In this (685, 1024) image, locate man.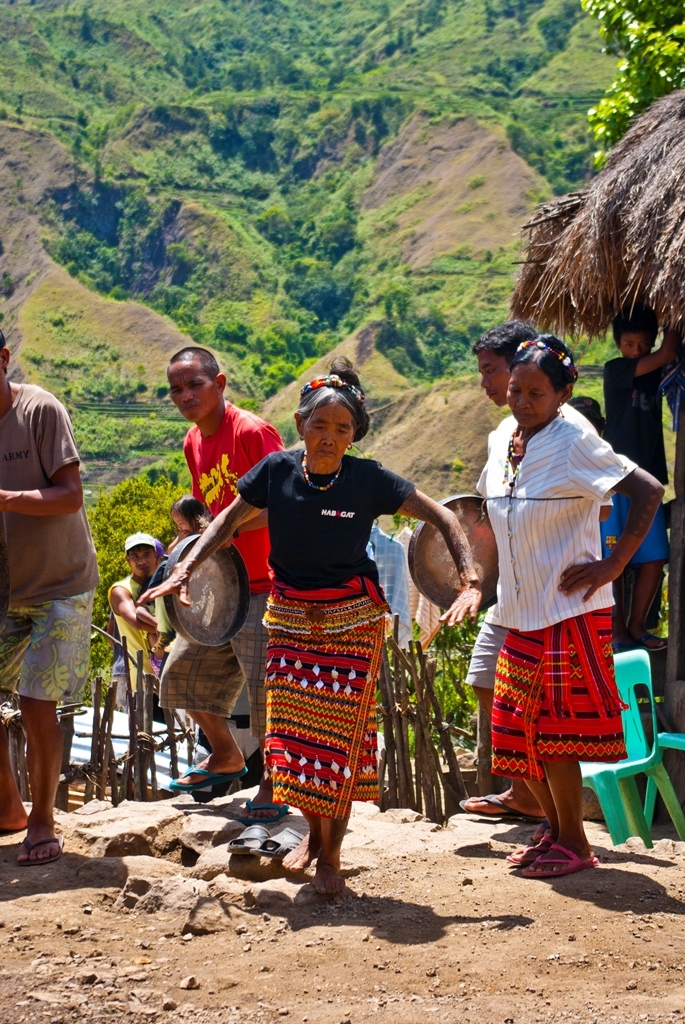
Bounding box: [left=151, top=343, right=286, bottom=827].
